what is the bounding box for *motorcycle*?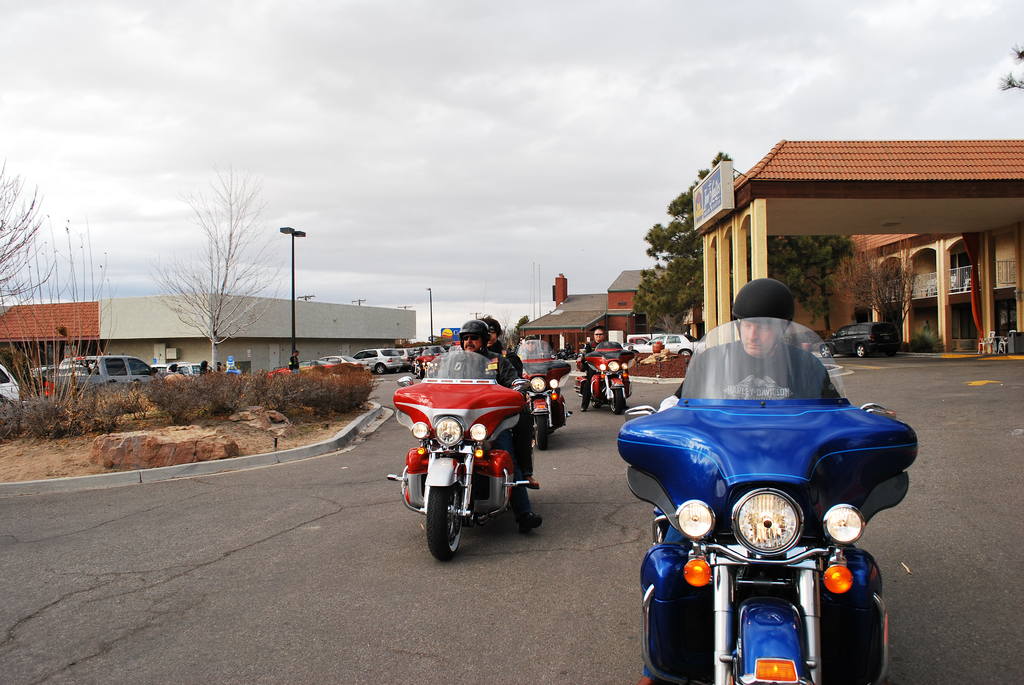
[left=613, top=313, right=920, bottom=684].
